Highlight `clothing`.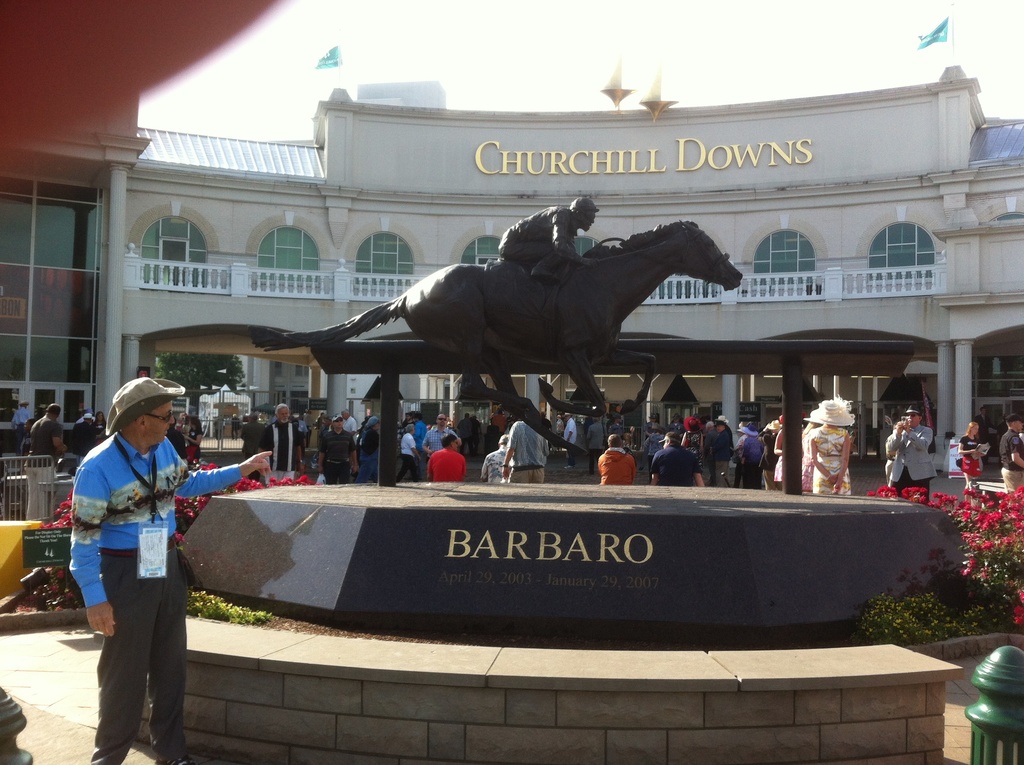
Highlighted region: x1=70, y1=437, x2=245, y2=609.
